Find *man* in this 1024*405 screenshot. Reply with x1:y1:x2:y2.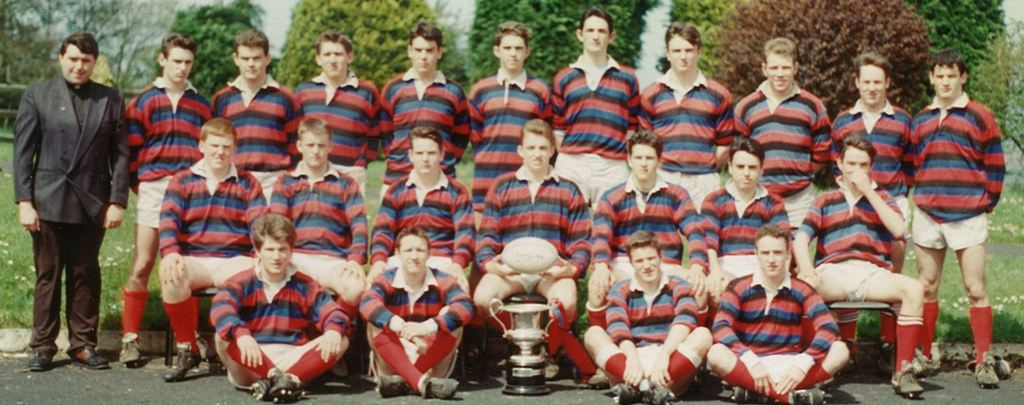
14:23:125:379.
